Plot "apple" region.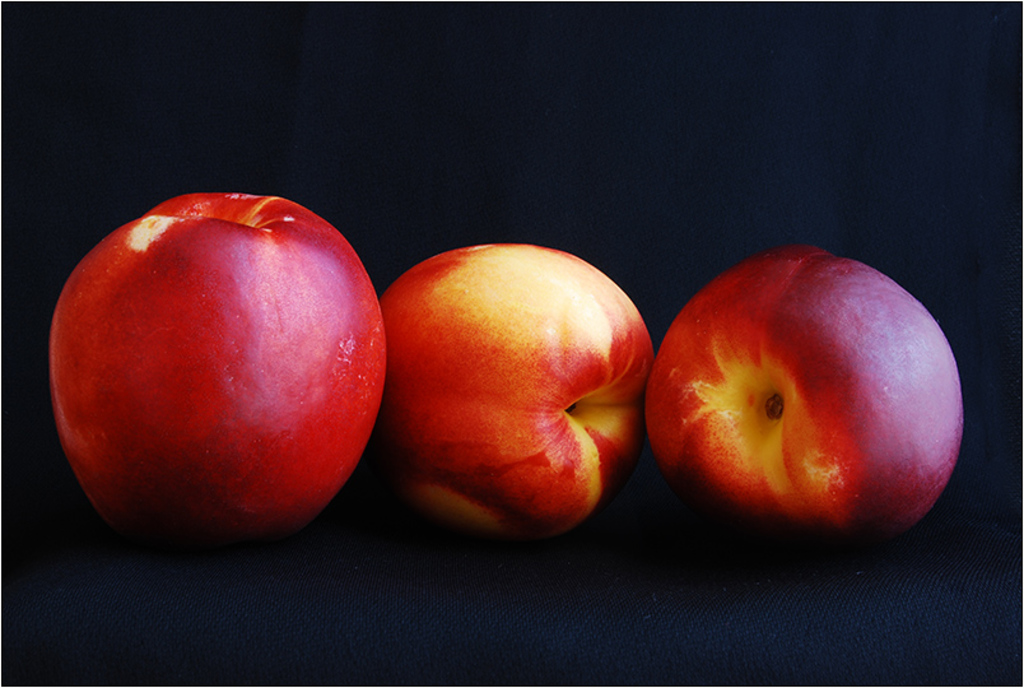
Plotted at x1=620 y1=256 x2=964 y2=543.
